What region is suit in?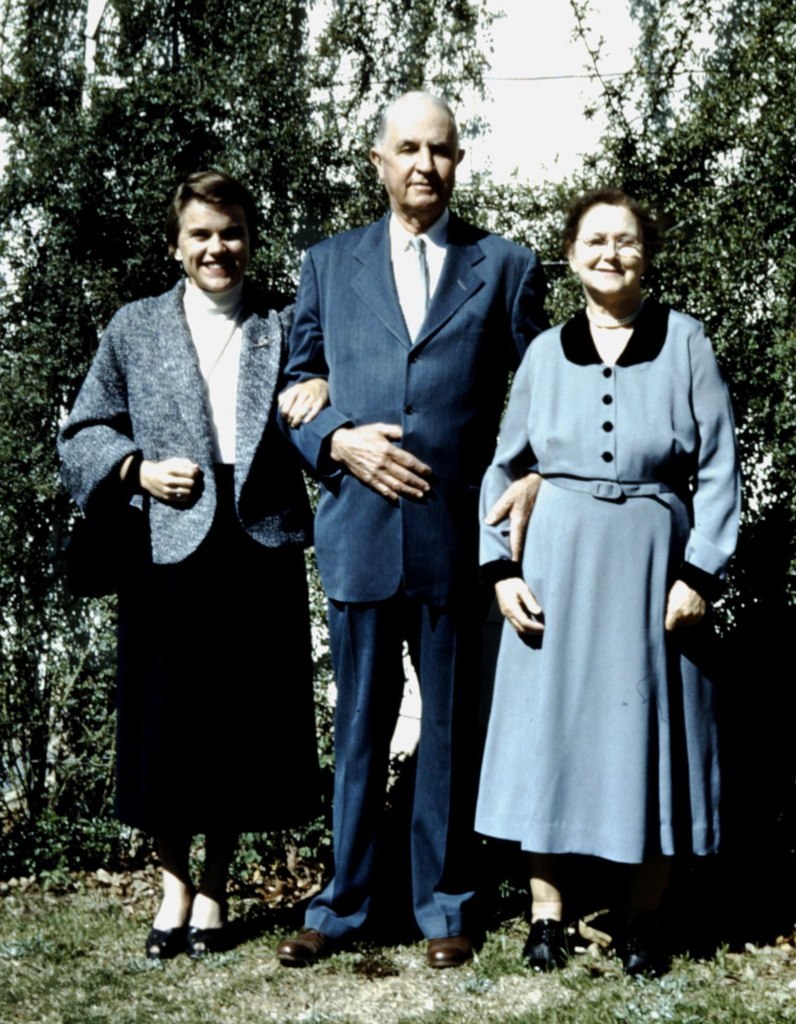
{"x1": 282, "y1": 90, "x2": 544, "y2": 938}.
